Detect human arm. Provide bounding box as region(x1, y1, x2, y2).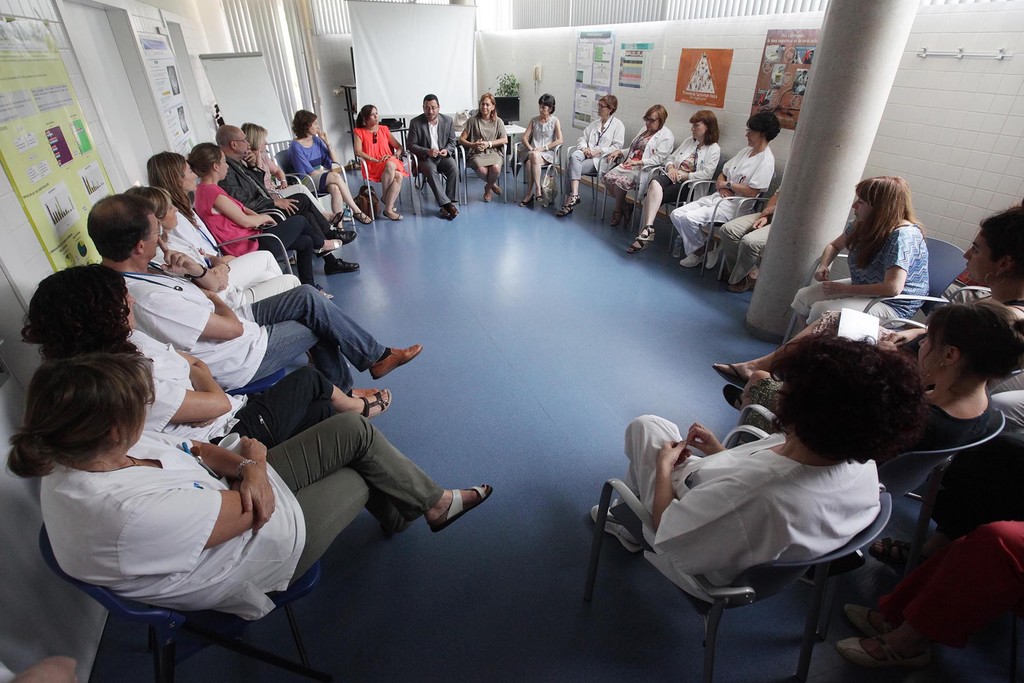
region(136, 359, 234, 431).
